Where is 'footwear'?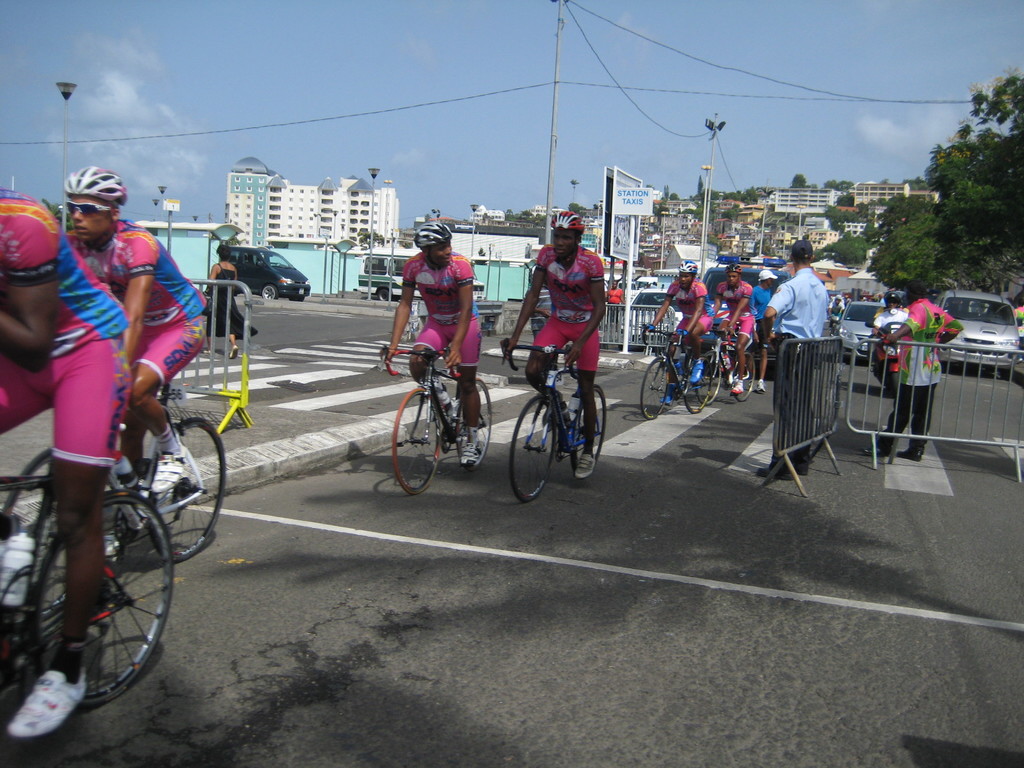
(534,396,565,437).
